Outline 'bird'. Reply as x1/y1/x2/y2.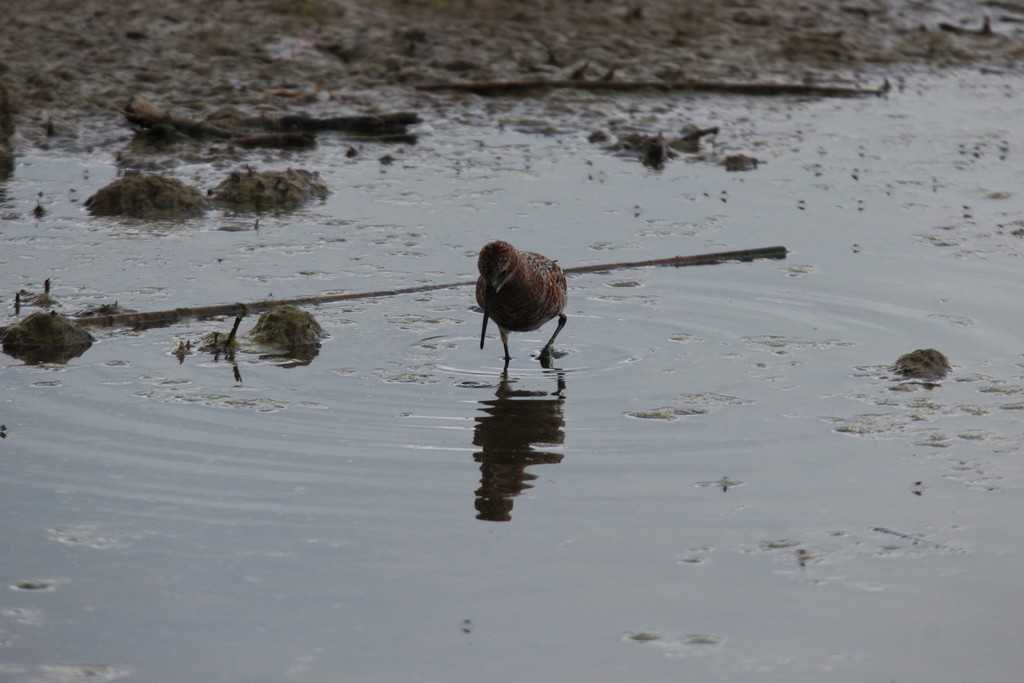
471/234/586/388.
